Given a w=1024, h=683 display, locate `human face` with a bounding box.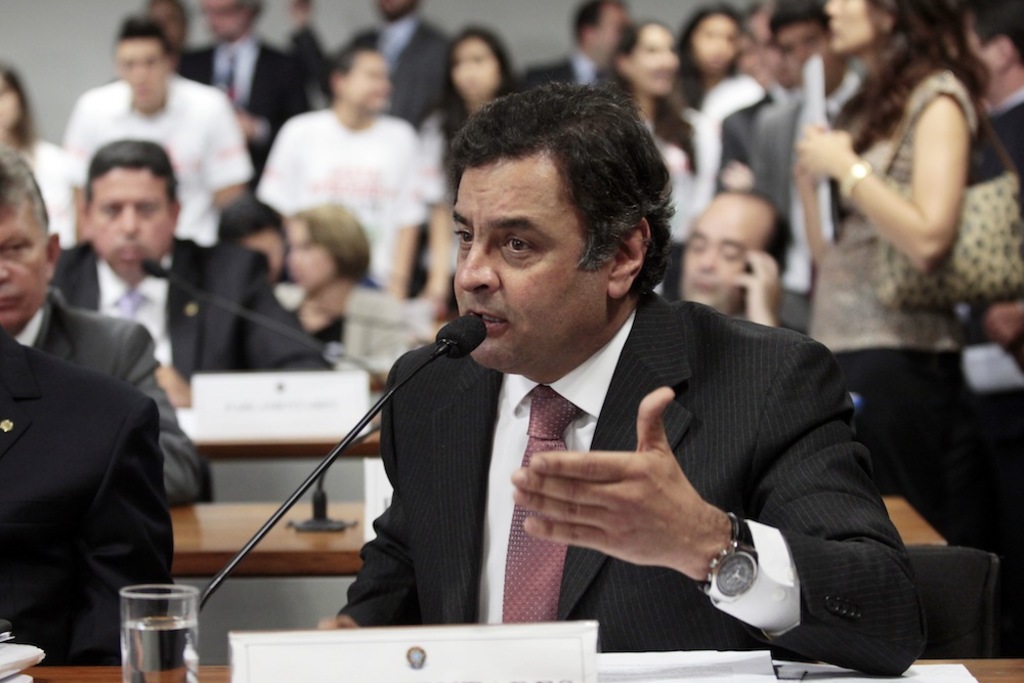
Located: box(121, 33, 172, 123).
